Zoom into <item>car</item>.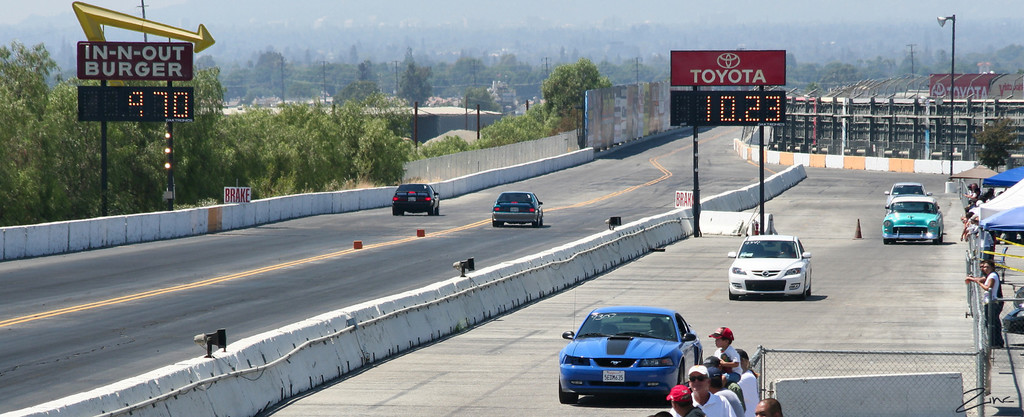
Zoom target: Rect(727, 236, 812, 302).
